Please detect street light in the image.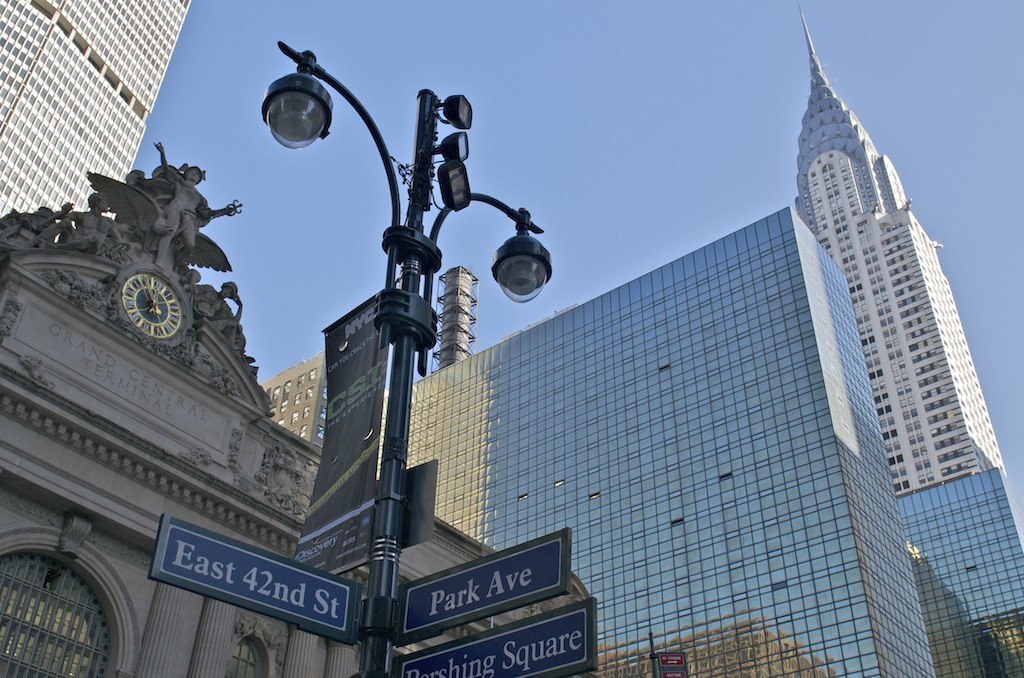
crop(252, 33, 555, 677).
